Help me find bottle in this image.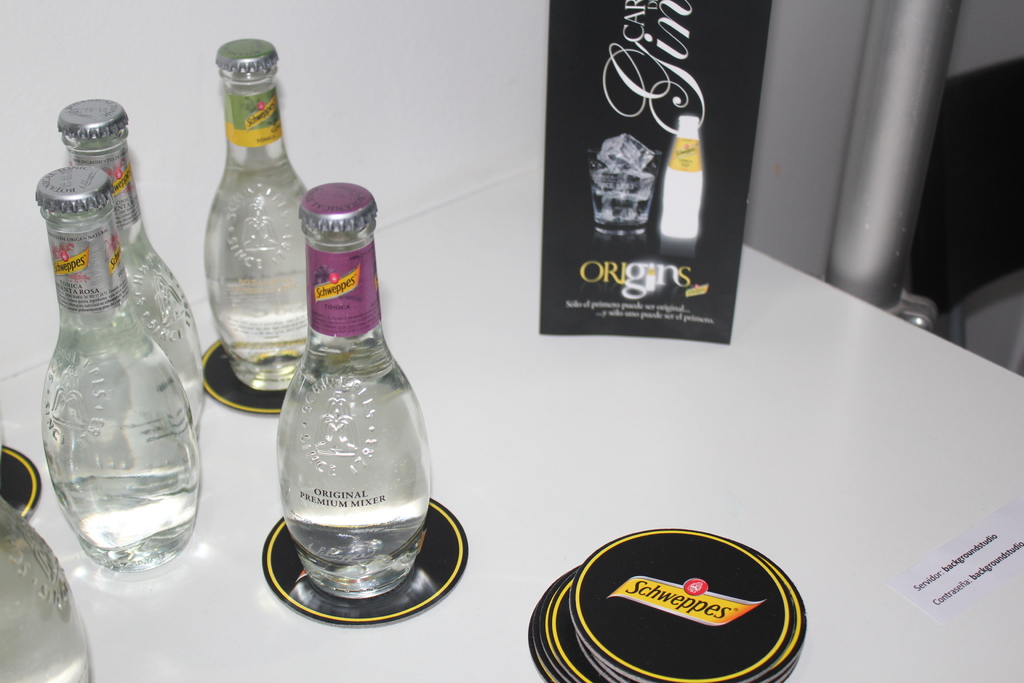
Found it: x1=0 y1=498 x2=92 y2=682.
